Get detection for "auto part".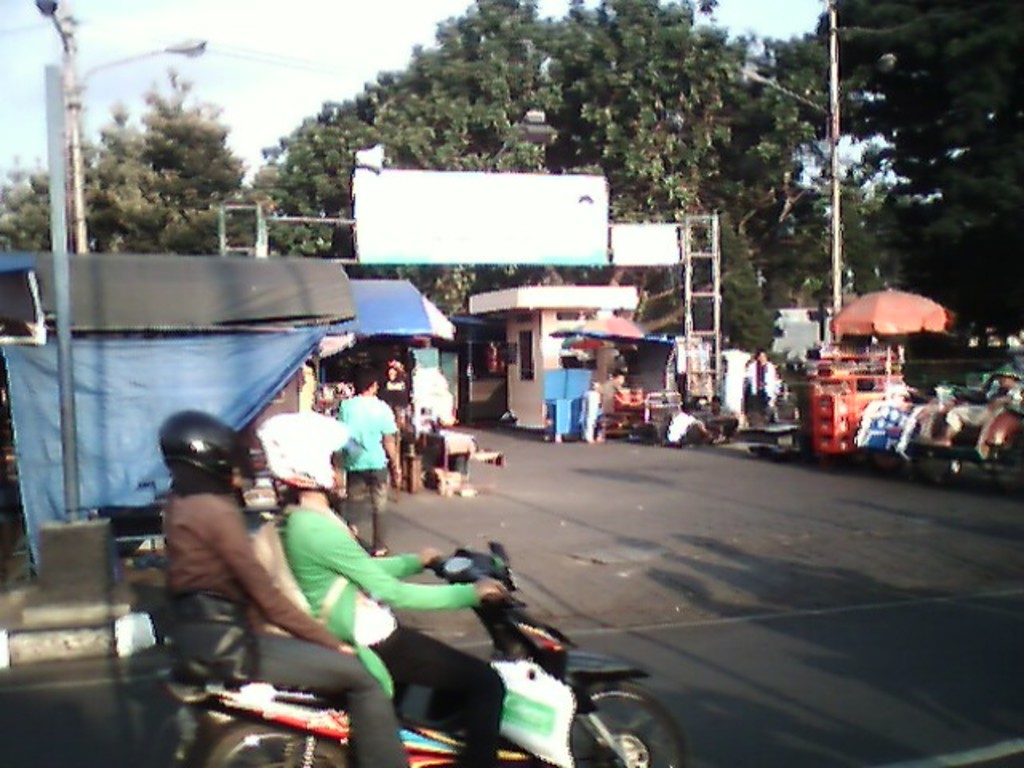
Detection: {"left": 154, "top": 536, "right": 691, "bottom": 766}.
